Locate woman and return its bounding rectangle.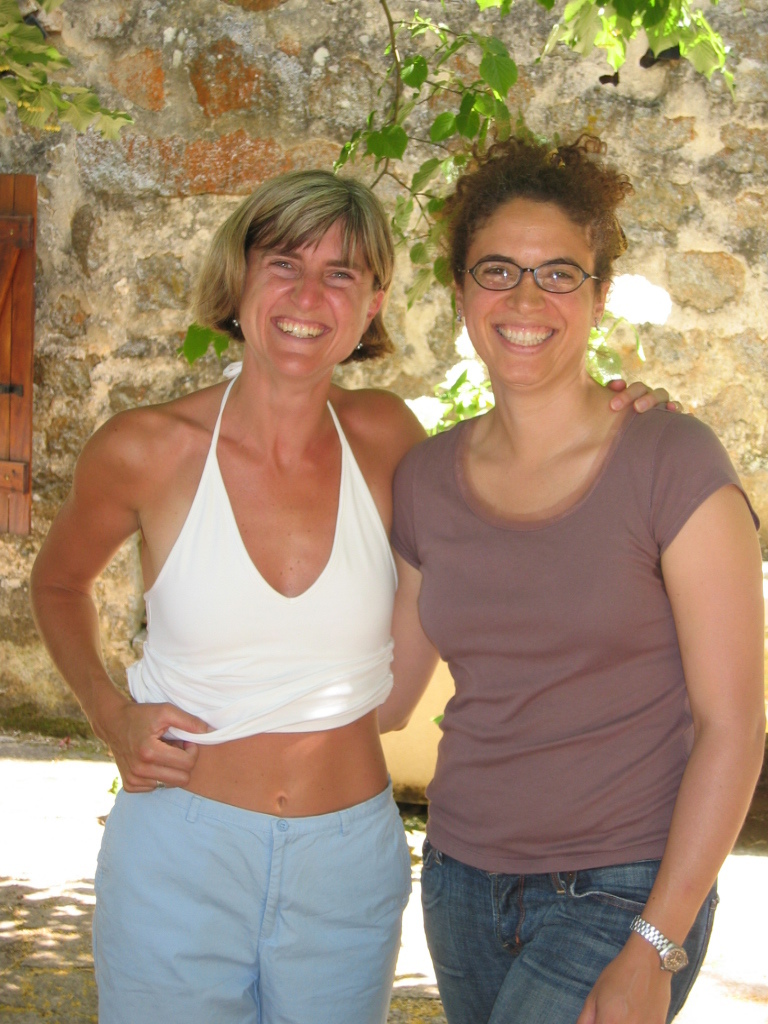
pyautogui.locateOnScreen(27, 164, 687, 1022).
